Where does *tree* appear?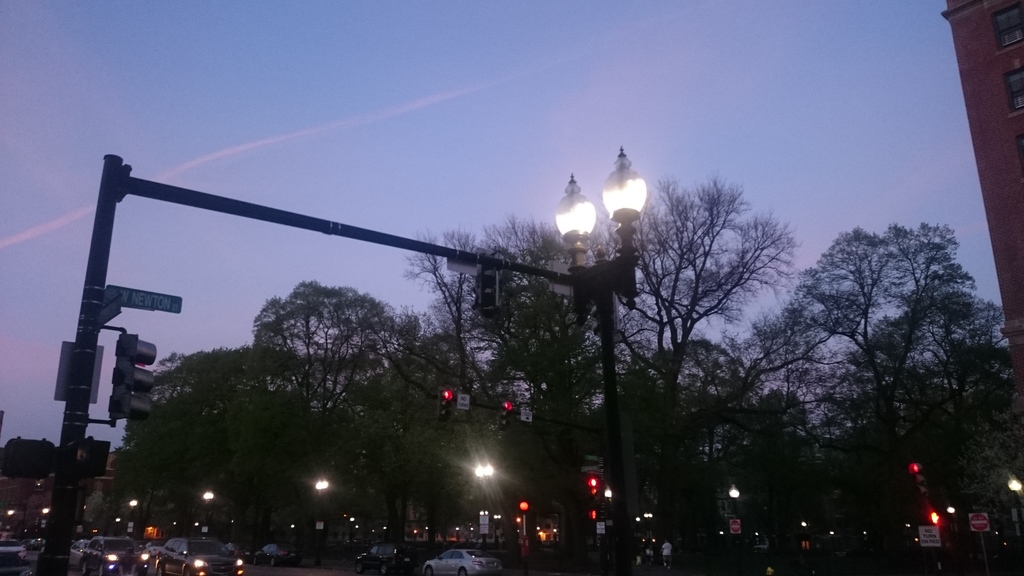
Appears at box=[842, 275, 1018, 515].
